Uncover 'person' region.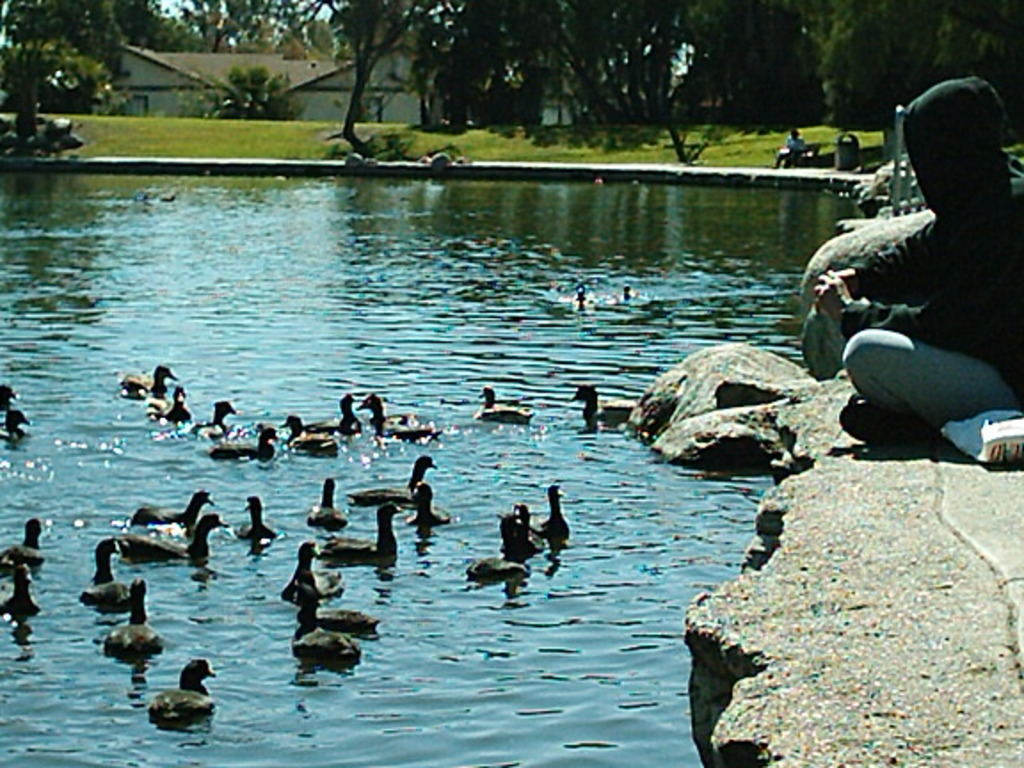
Uncovered: (768,126,809,167).
